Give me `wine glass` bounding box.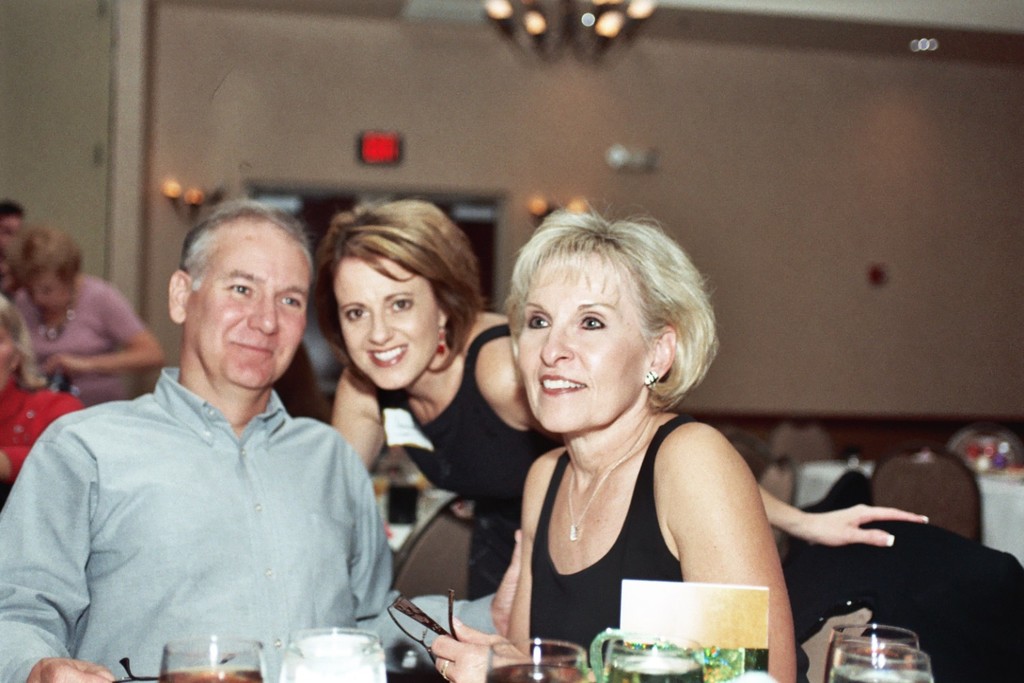
left=822, top=643, right=939, bottom=682.
